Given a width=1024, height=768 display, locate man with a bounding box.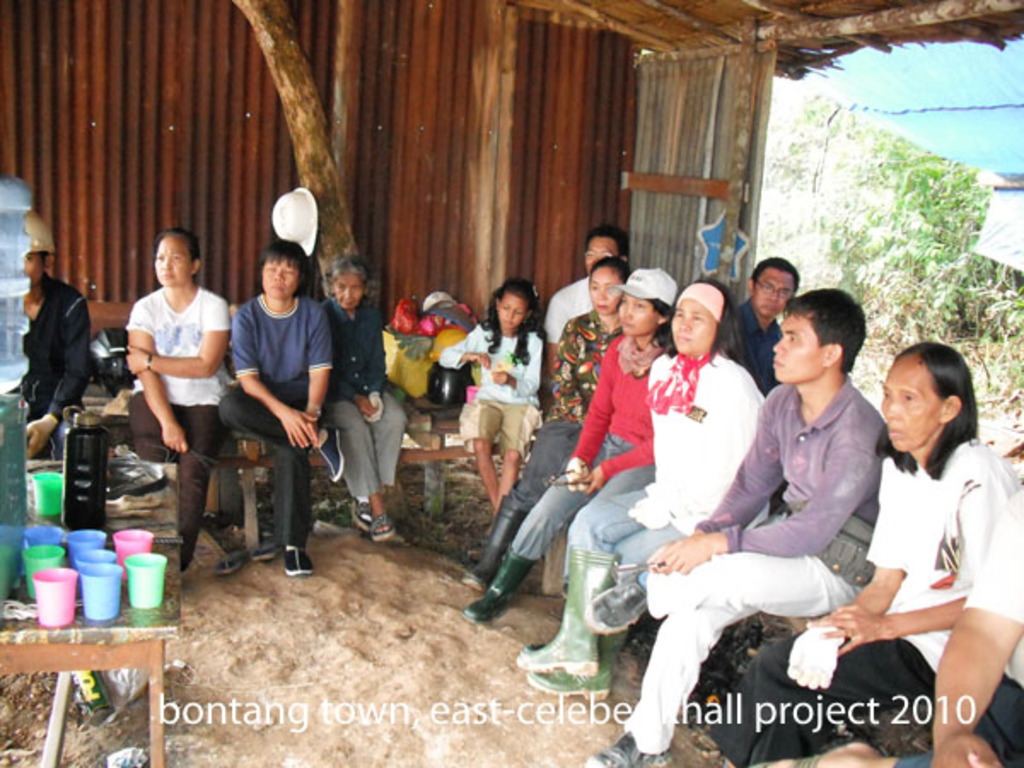
Located: box(543, 222, 643, 352).
